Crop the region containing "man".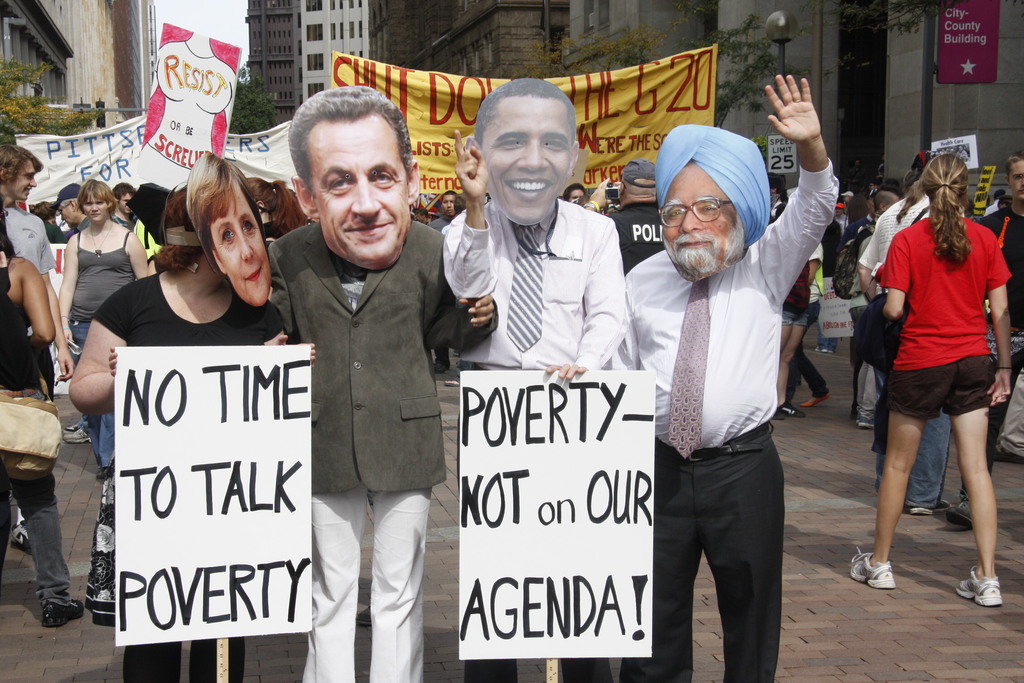
Crop region: BBox(950, 154, 1023, 520).
